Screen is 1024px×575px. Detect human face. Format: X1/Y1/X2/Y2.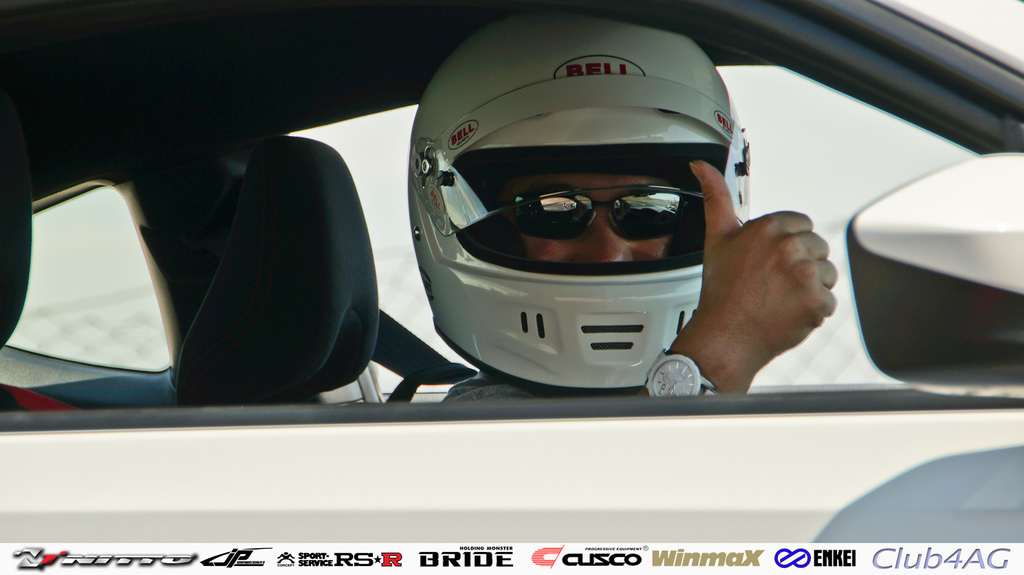
468/164/703/265.
